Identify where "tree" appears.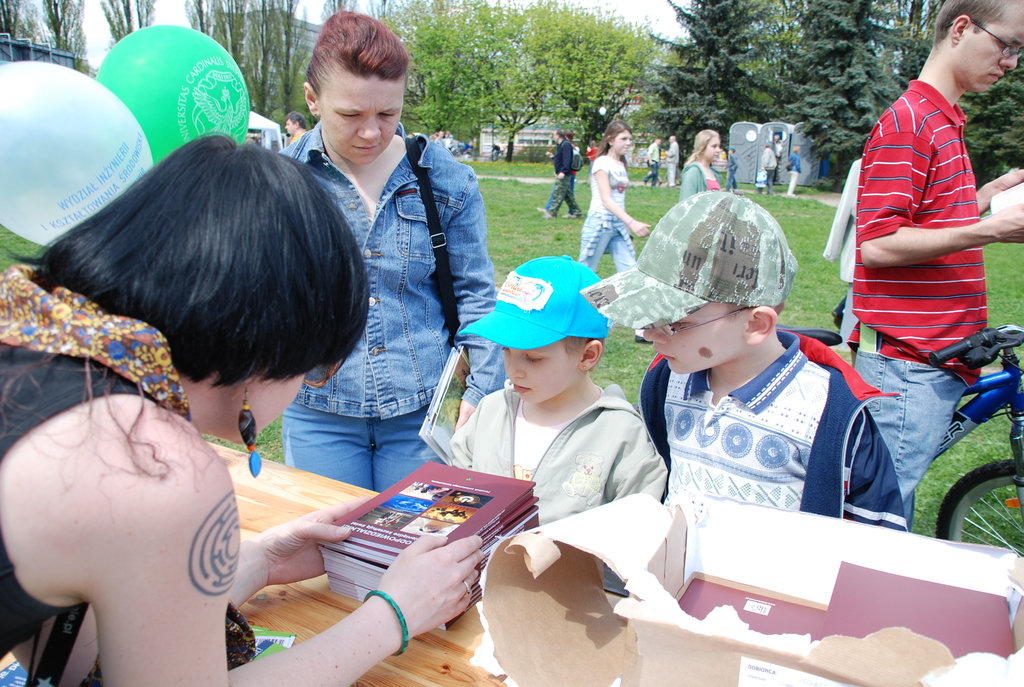
Appears at [left=420, top=13, right=508, bottom=143].
